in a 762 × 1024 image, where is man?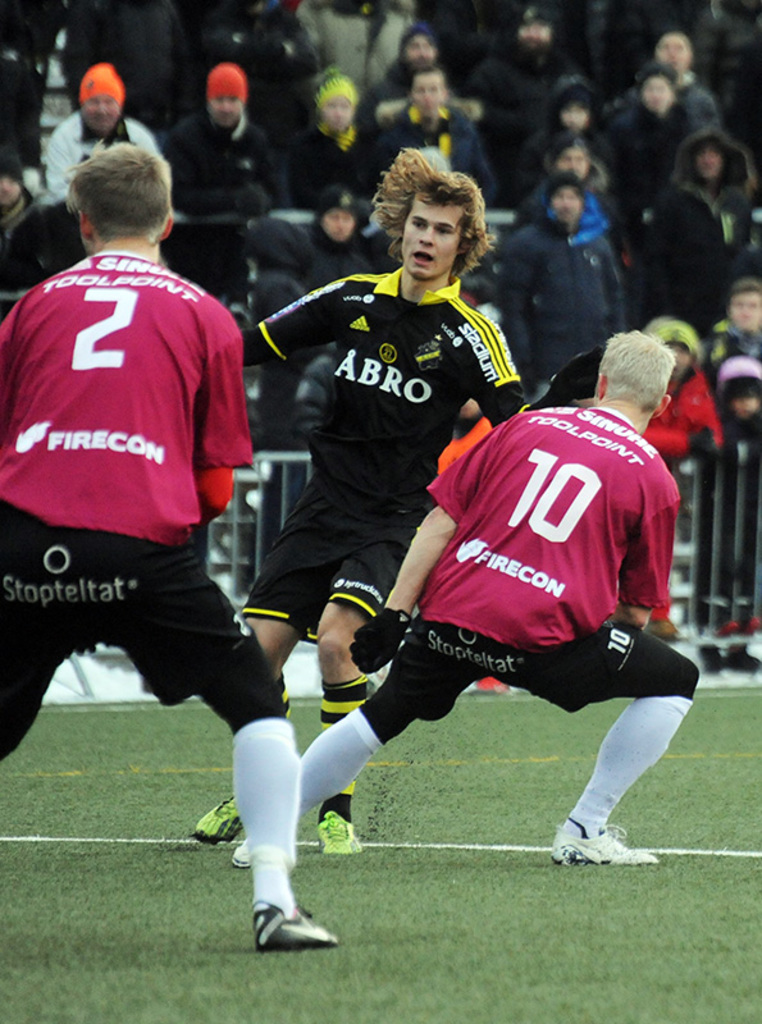
bbox(13, 127, 272, 877).
